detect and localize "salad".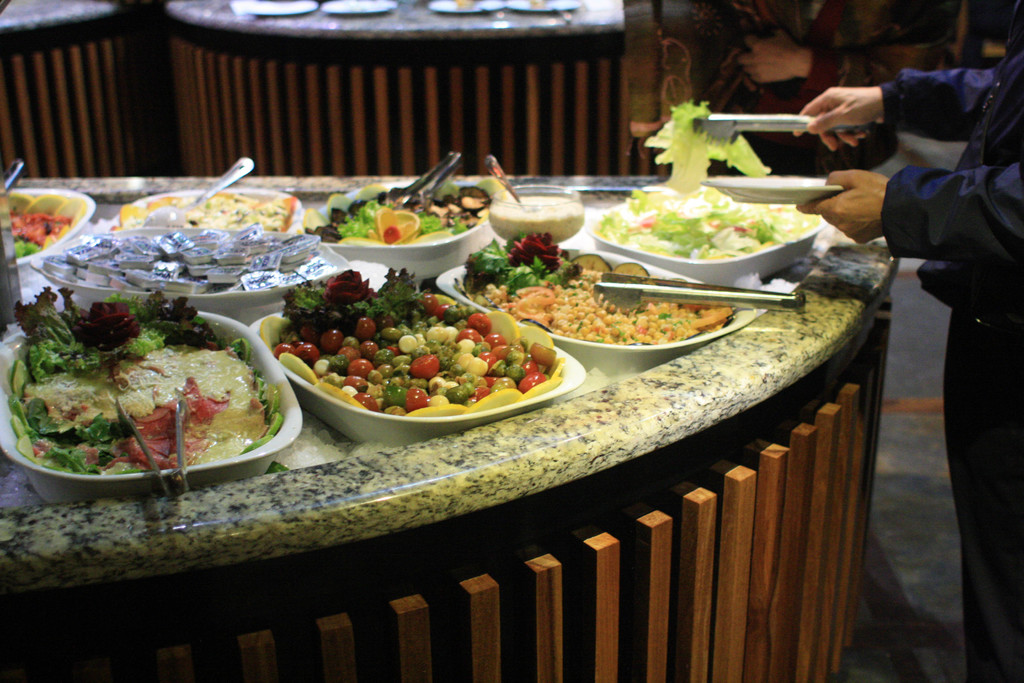
Localized at region(106, 181, 301, 231).
